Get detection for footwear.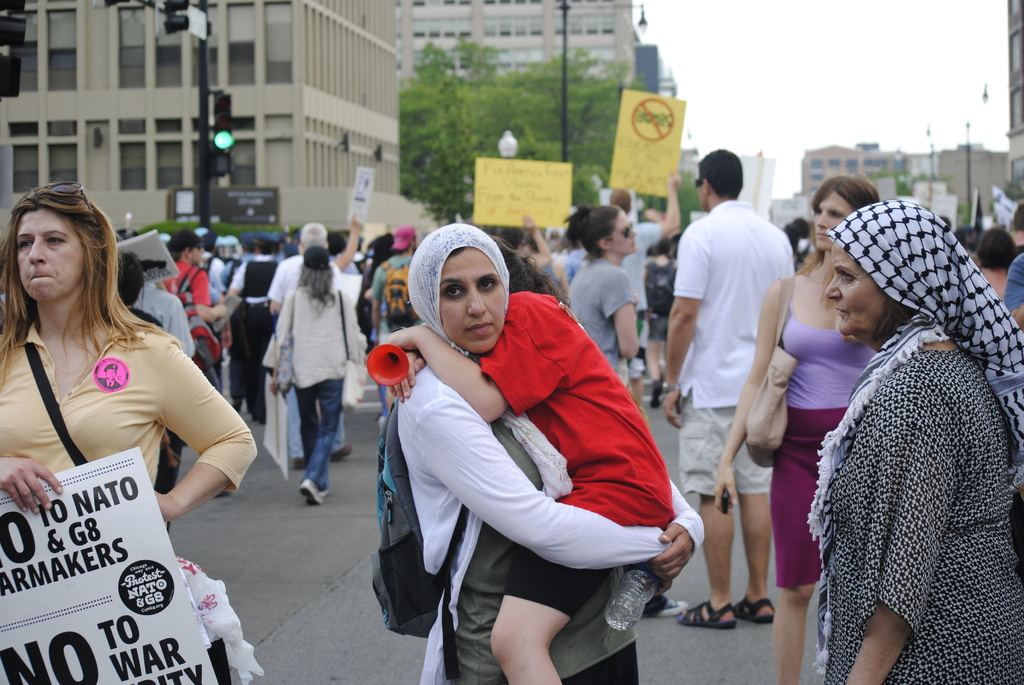
Detection: bbox(731, 592, 776, 624).
